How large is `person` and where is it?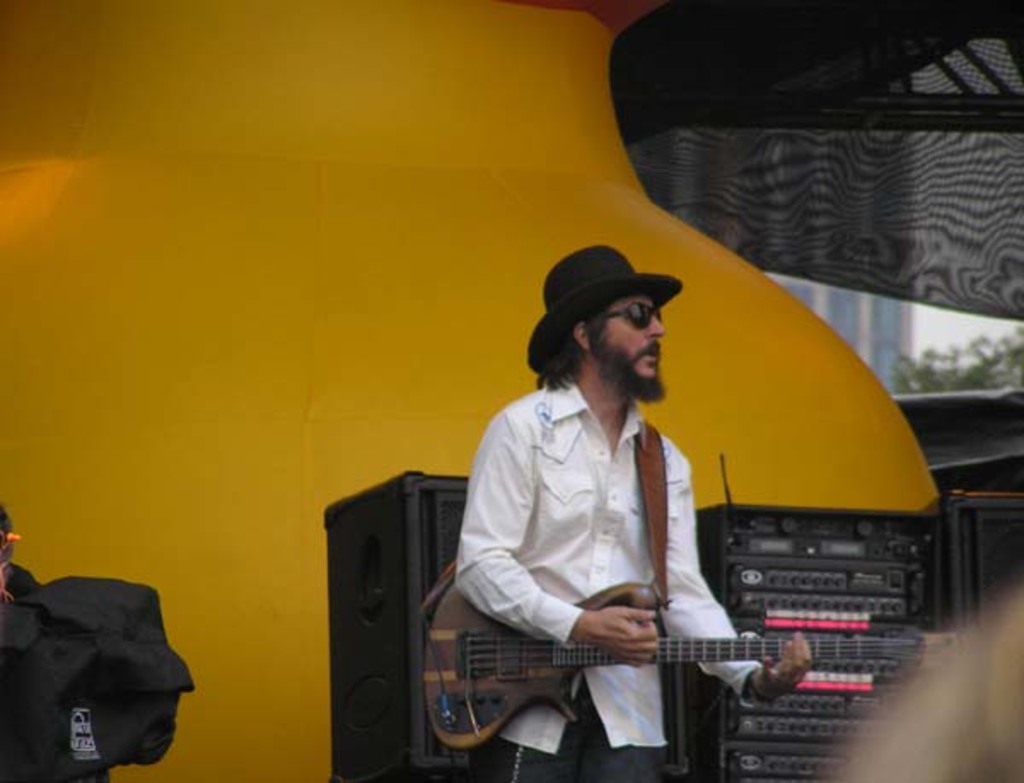
Bounding box: box=[0, 503, 188, 781].
